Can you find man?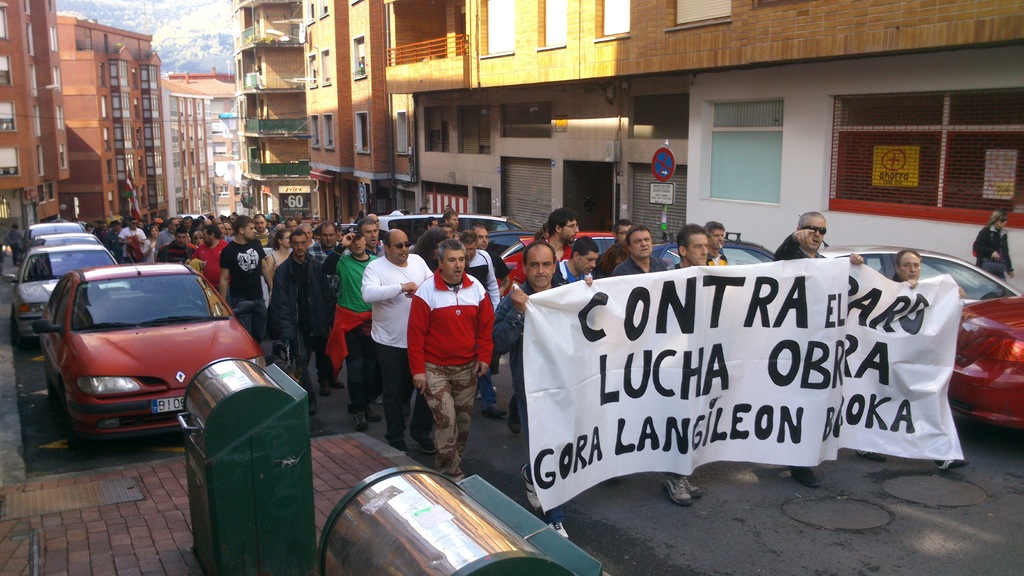
Yes, bounding box: (352, 220, 387, 254).
